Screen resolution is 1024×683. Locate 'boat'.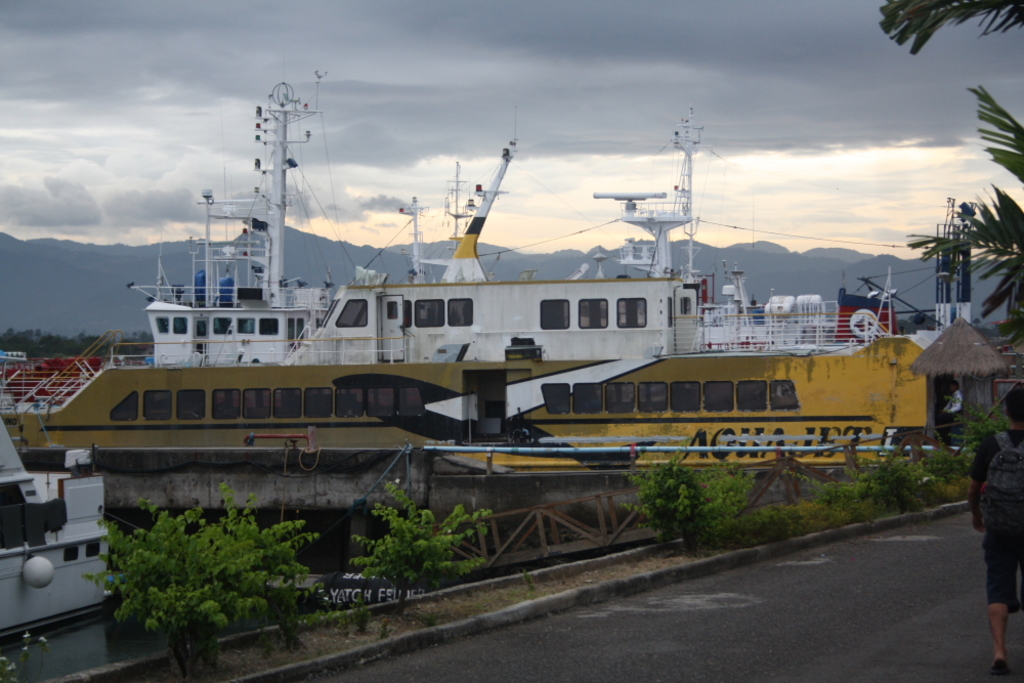
x1=76 y1=46 x2=980 y2=507.
